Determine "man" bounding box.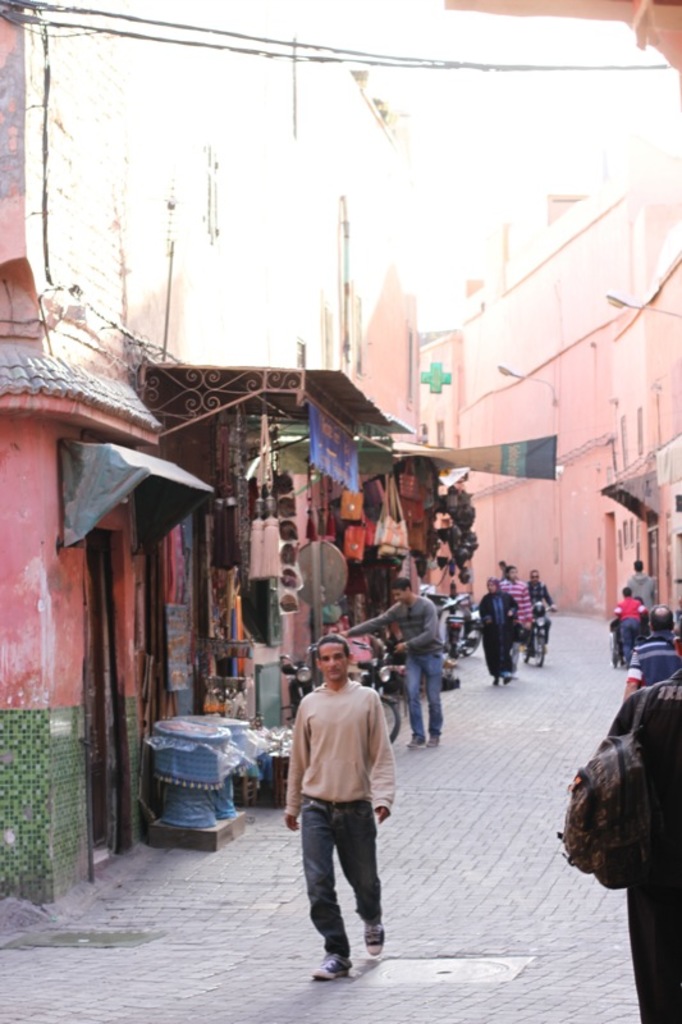
Determined: (x1=626, y1=607, x2=677, y2=699).
